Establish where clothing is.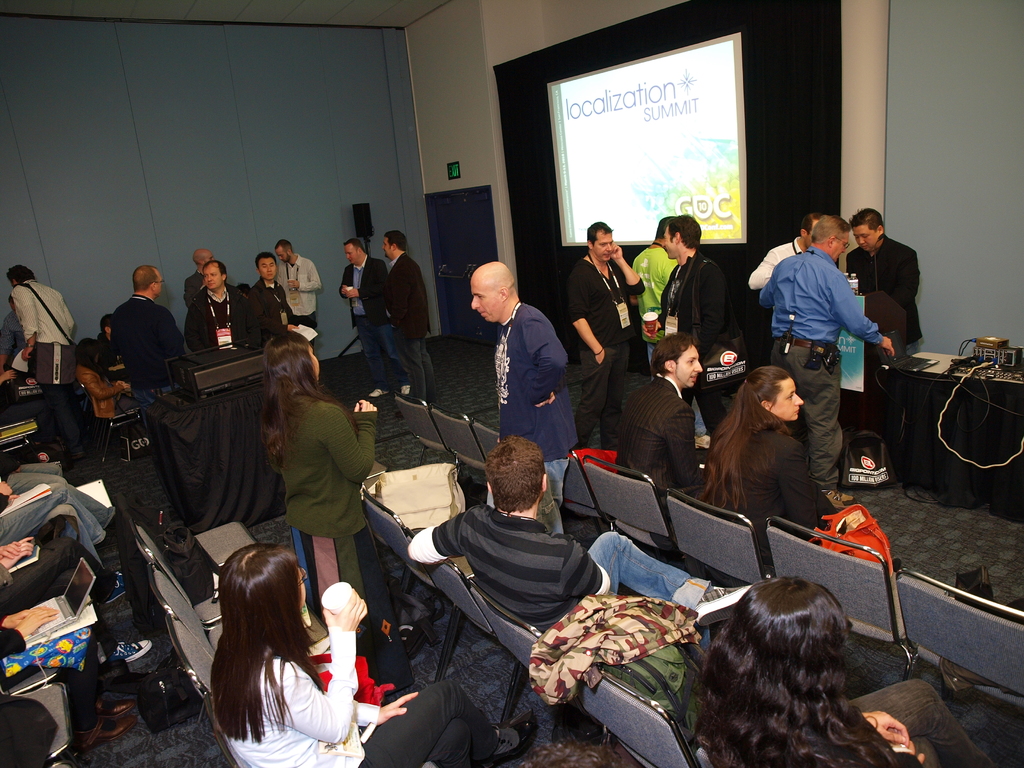
Established at <region>96, 329, 112, 372</region>.
